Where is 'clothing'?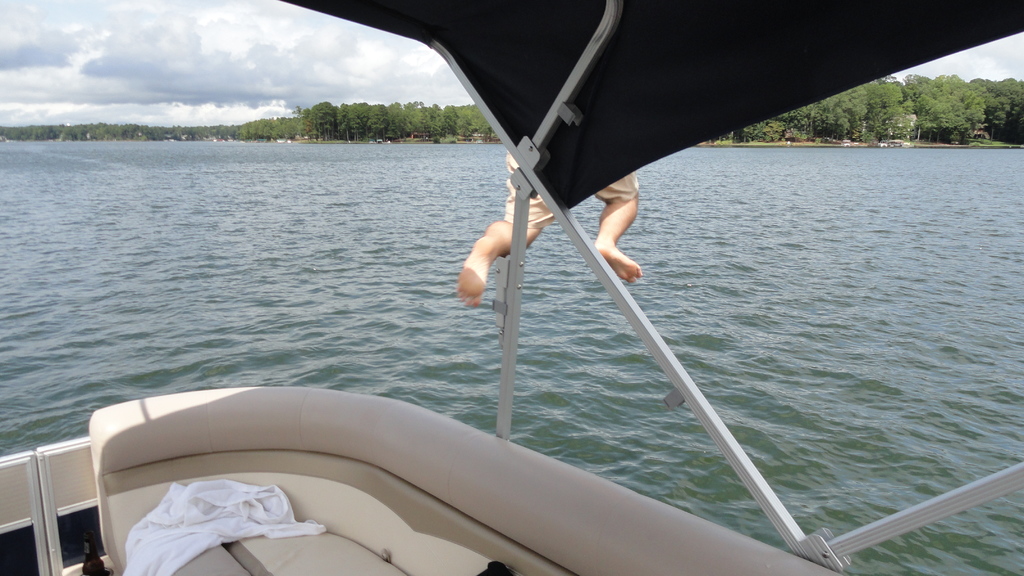
500, 152, 643, 221.
